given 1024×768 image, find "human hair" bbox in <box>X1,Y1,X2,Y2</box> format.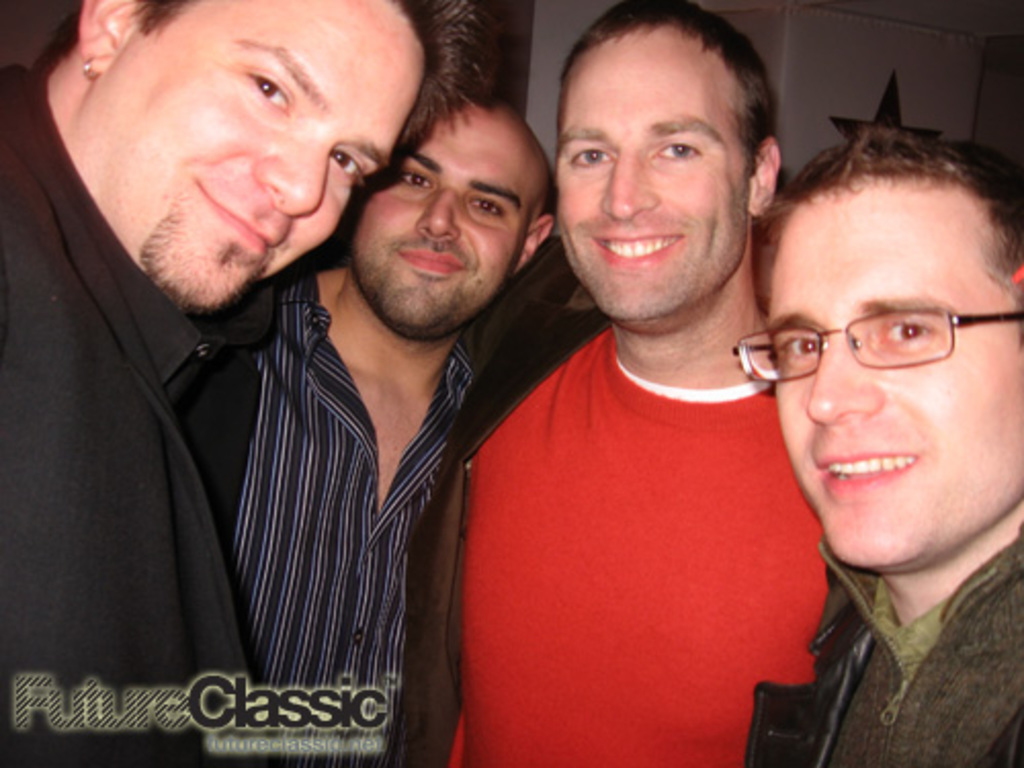
<box>125,4,489,166</box>.
